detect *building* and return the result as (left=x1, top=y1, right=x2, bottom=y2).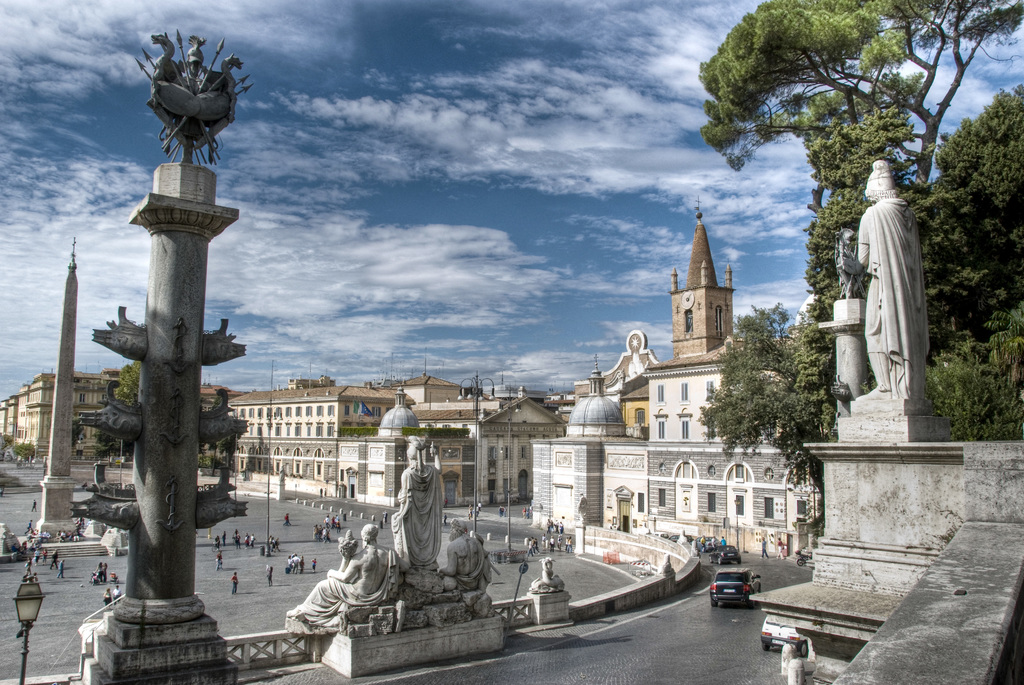
(left=0, top=370, right=124, bottom=469).
